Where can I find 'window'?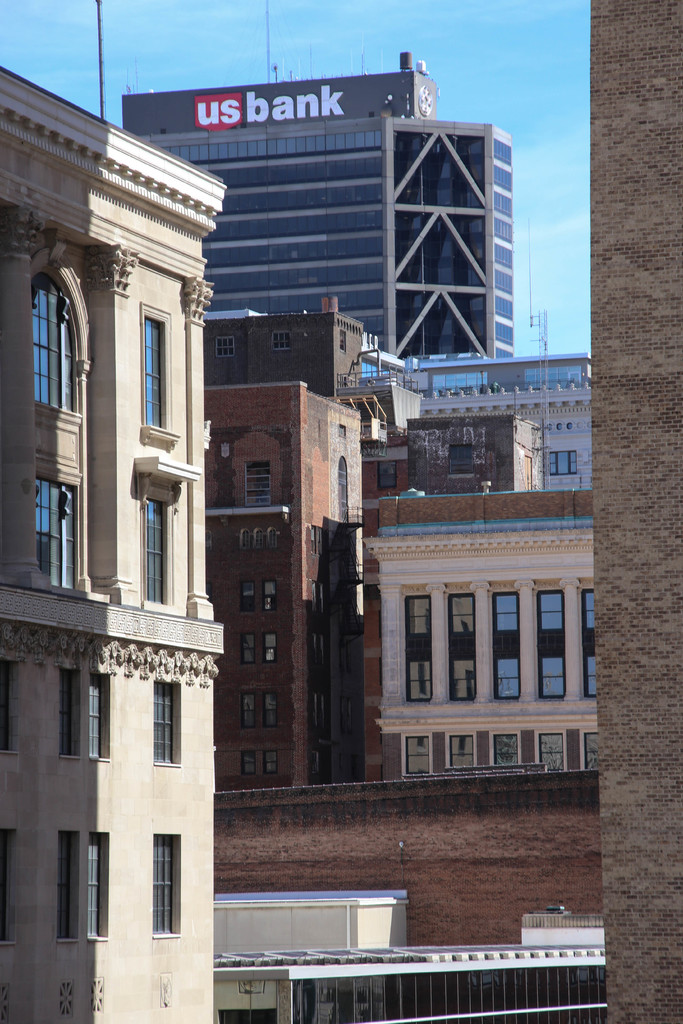
You can find it at (26,468,78,585).
